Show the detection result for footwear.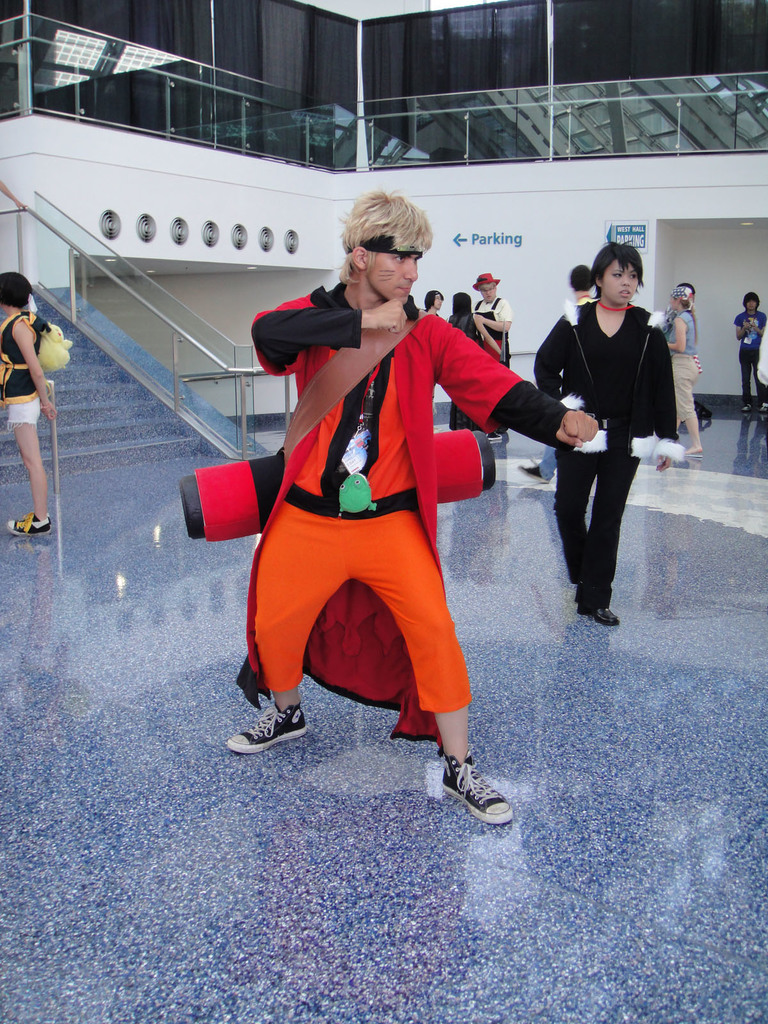
508, 464, 557, 485.
